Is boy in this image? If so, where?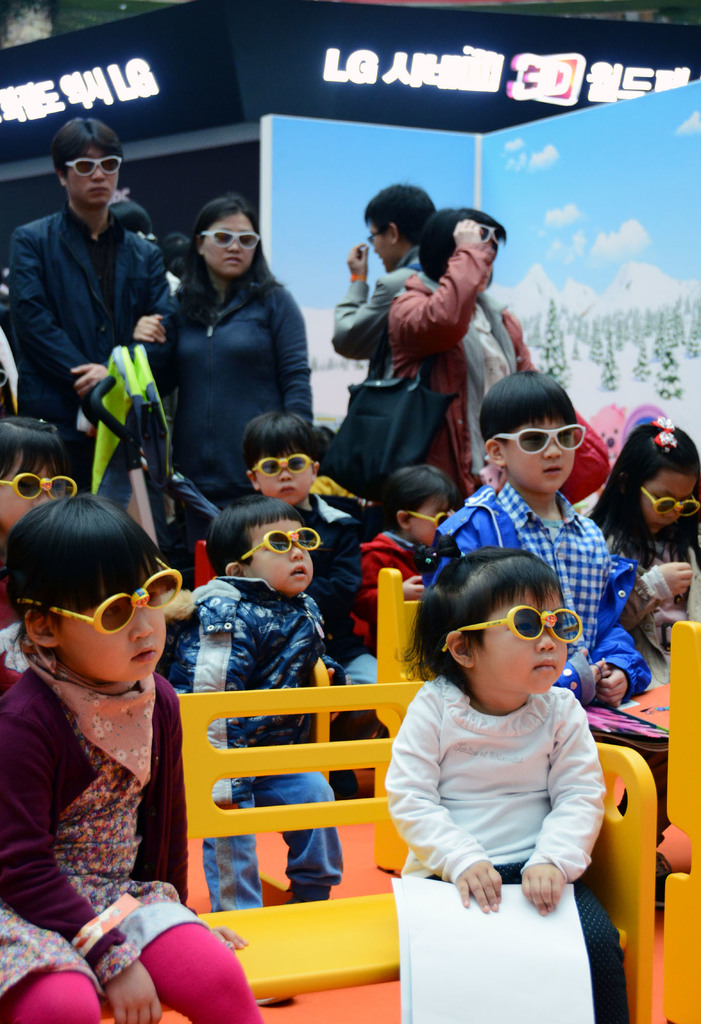
Yes, at [x1=153, y1=498, x2=349, y2=911].
